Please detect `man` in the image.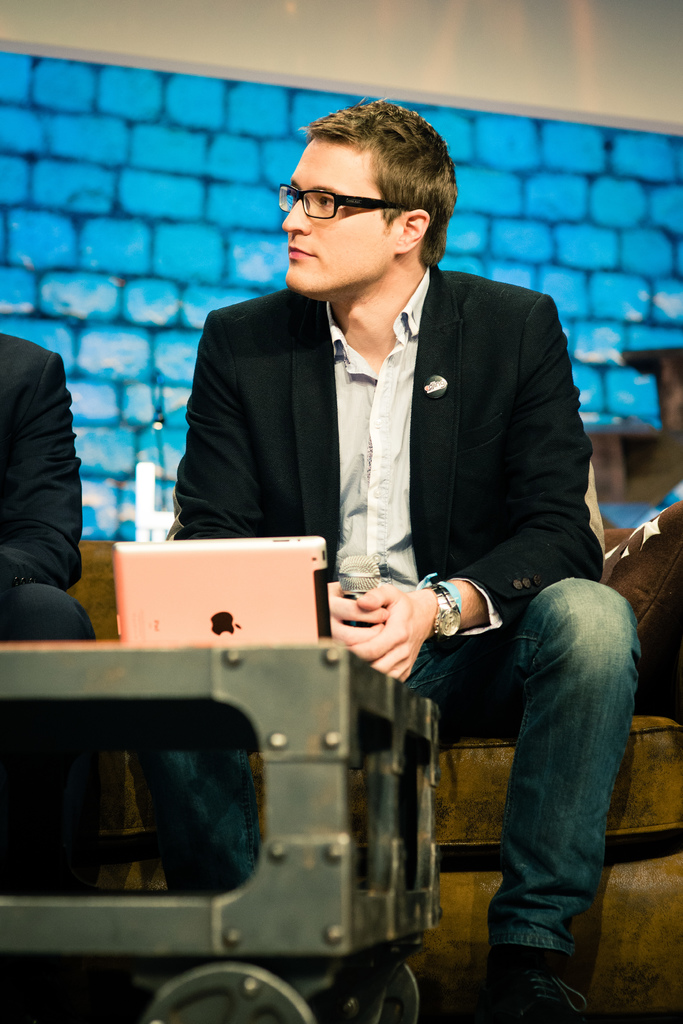
bbox(0, 339, 81, 1023).
